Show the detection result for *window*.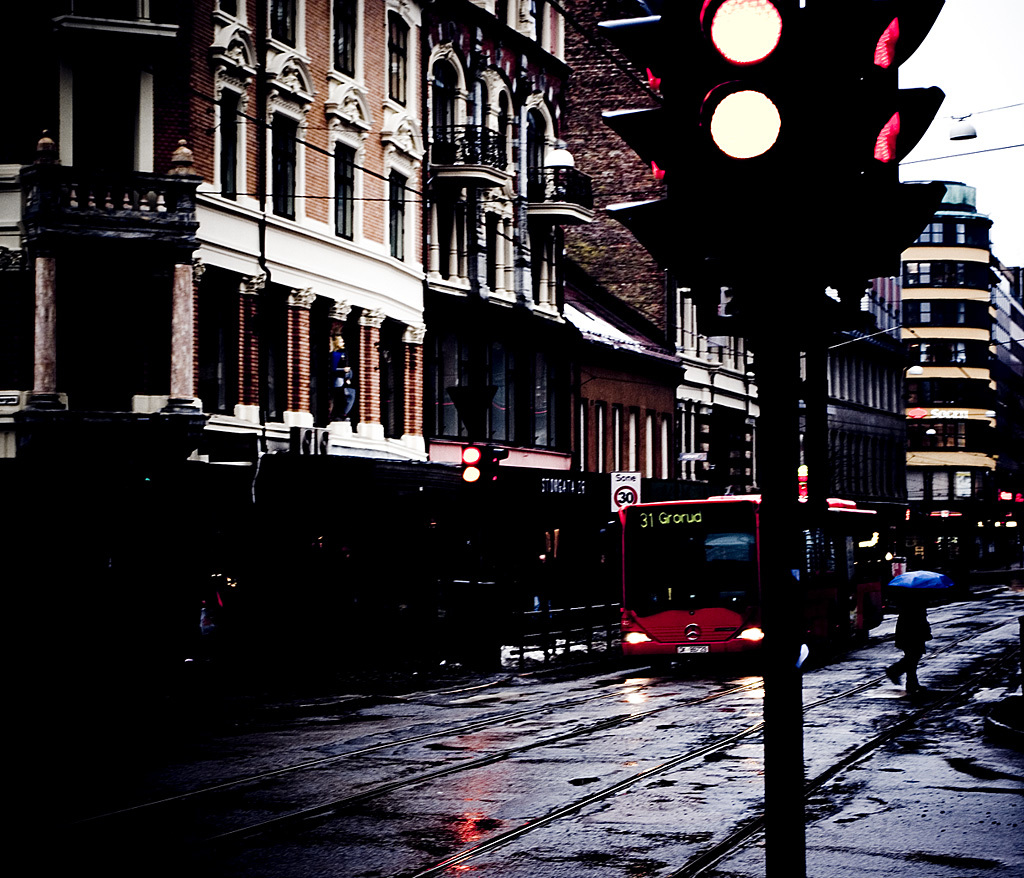
l=929, t=471, r=950, b=501.
